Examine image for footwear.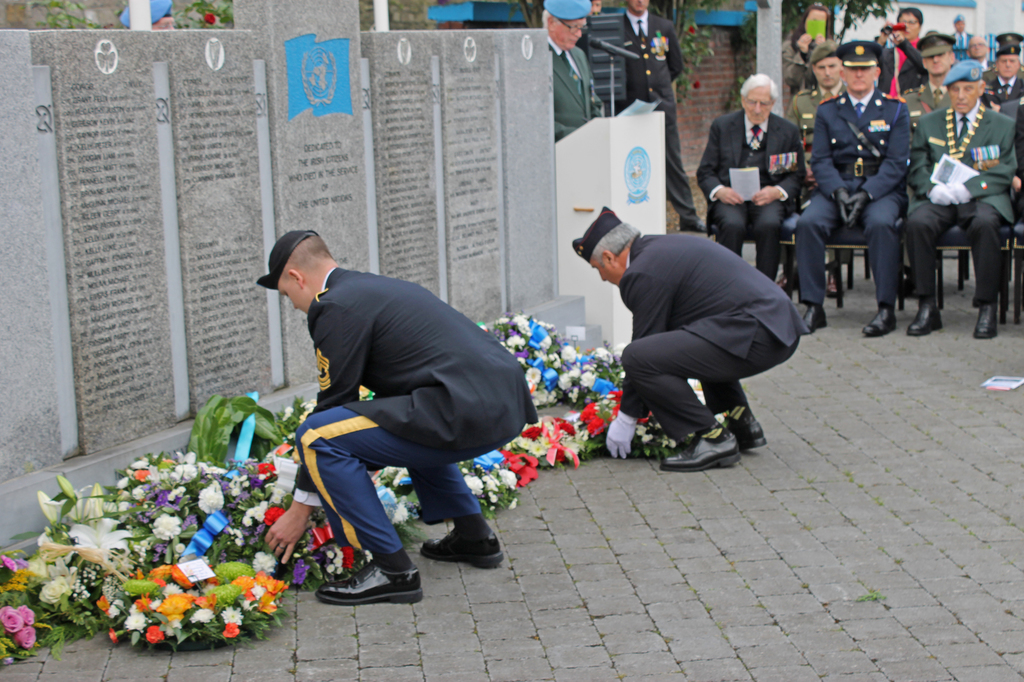
Examination result: [726,419,765,449].
